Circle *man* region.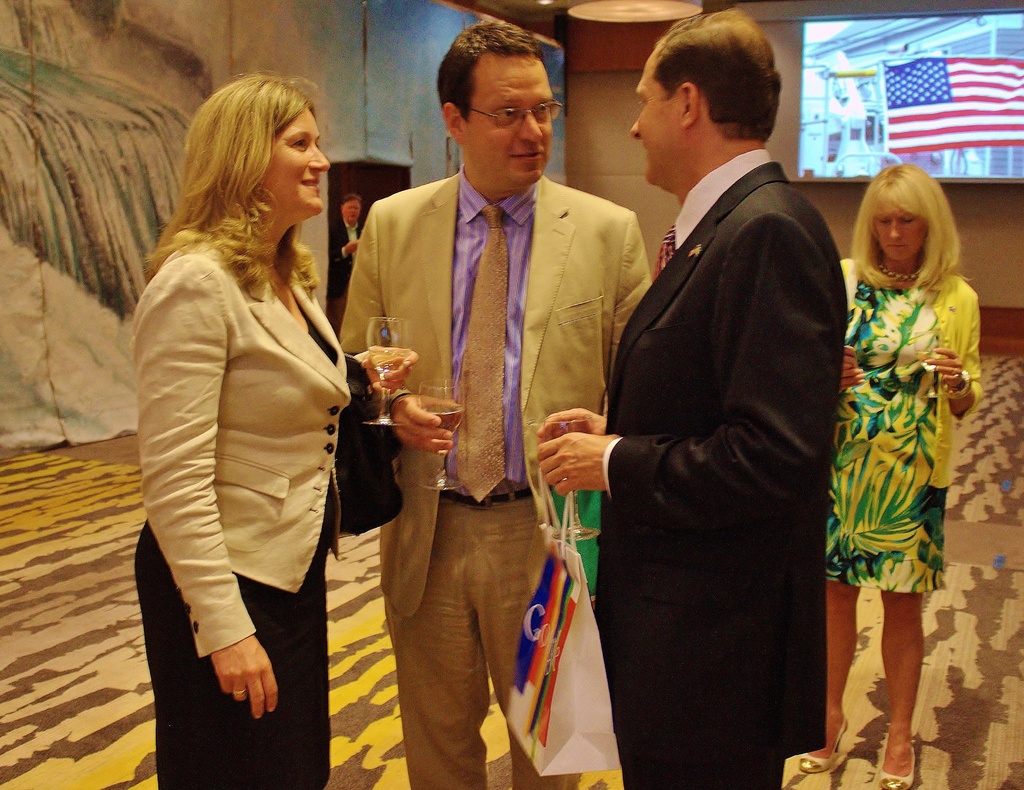
Region: 531 8 840 789.
